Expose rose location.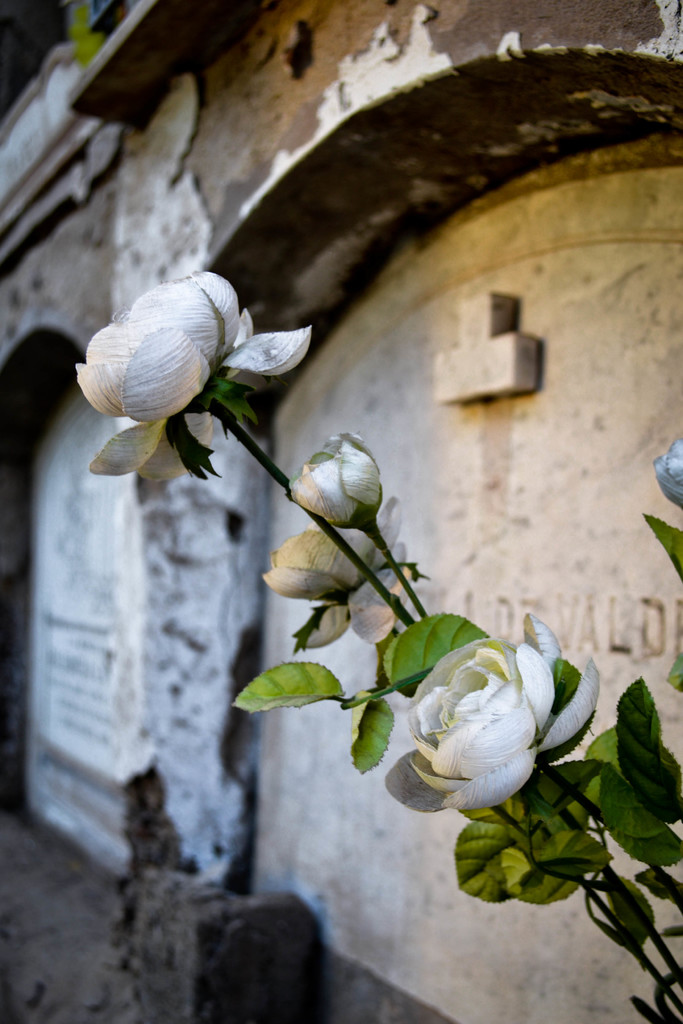
Exposed at [384, 612, 604, 810].
